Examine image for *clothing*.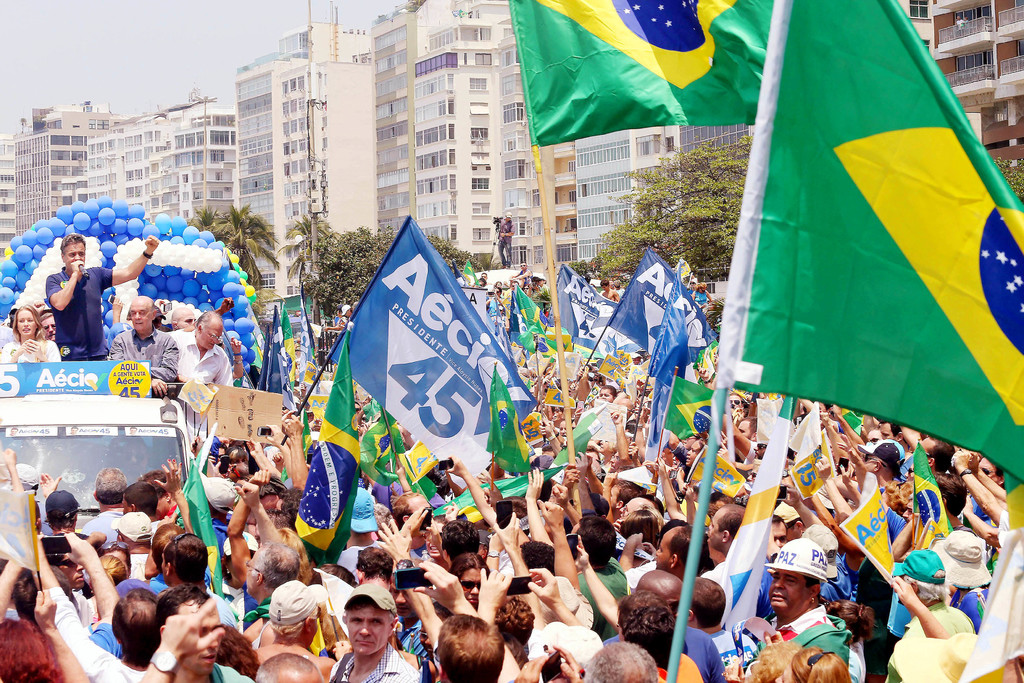
Examination result: (1,331,59,362).
